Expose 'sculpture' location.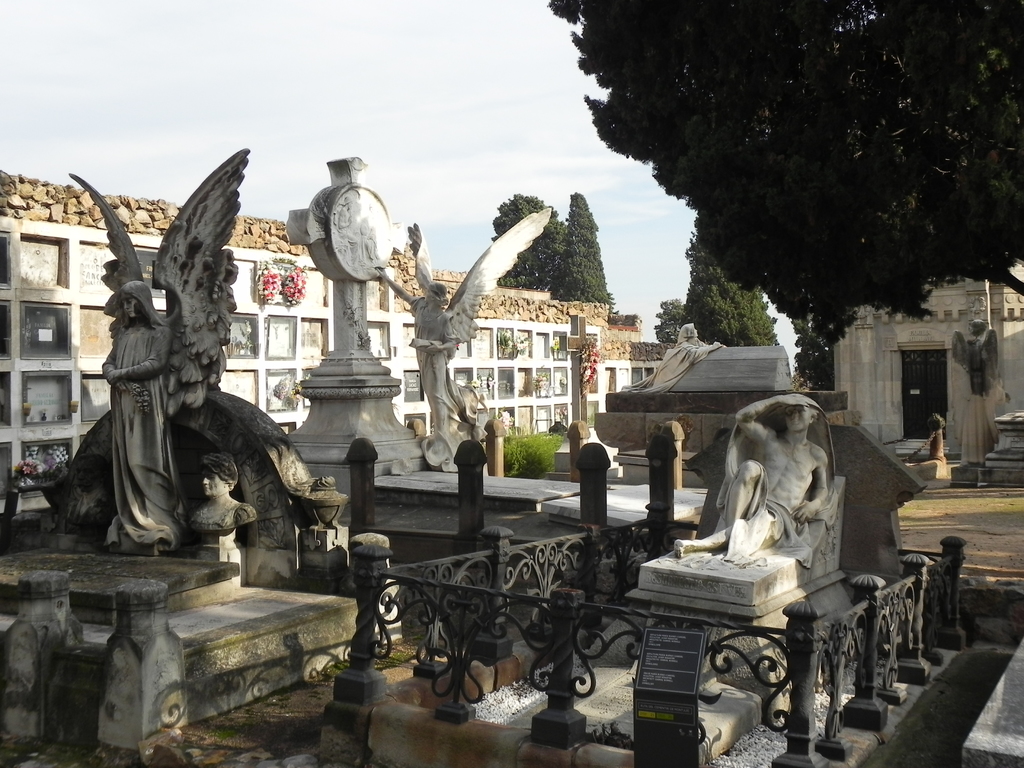
Exposed at left=186, top=452, right=260, bottom=537.
